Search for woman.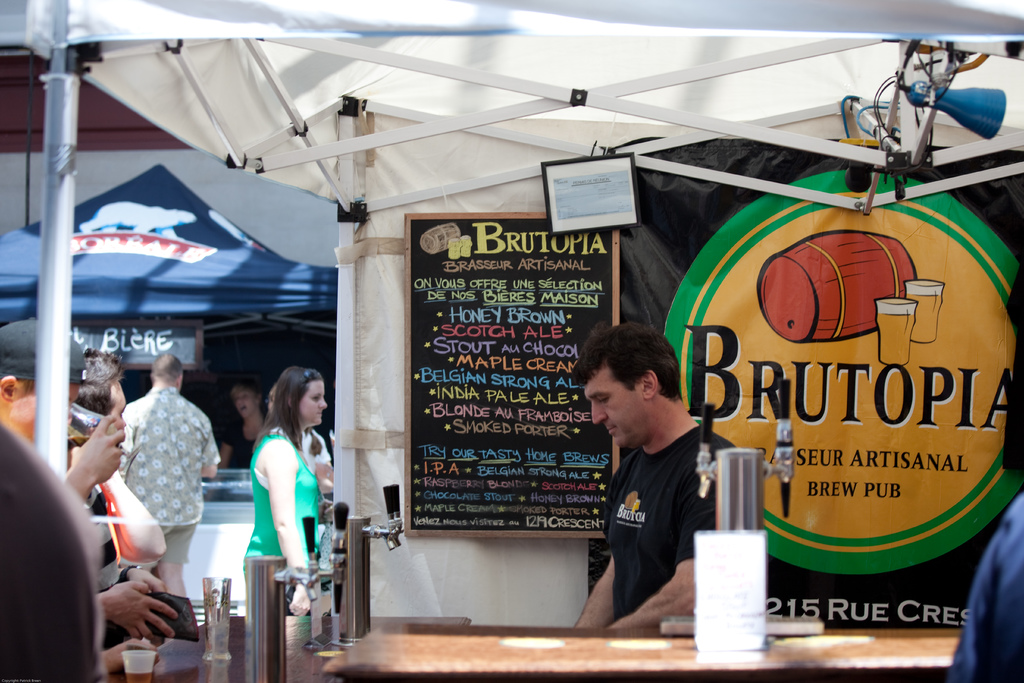
Found at bbox(215, 378, 269, 466).
